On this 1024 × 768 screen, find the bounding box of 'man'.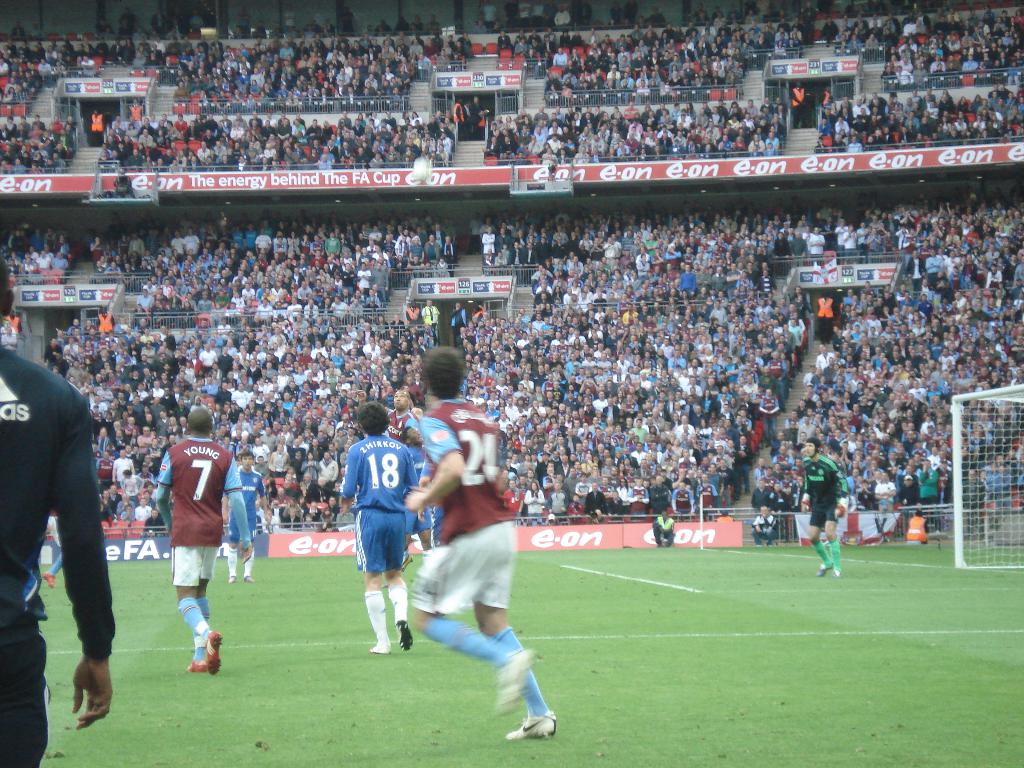
Bounding box: detection(123, 6, 138, 32).
